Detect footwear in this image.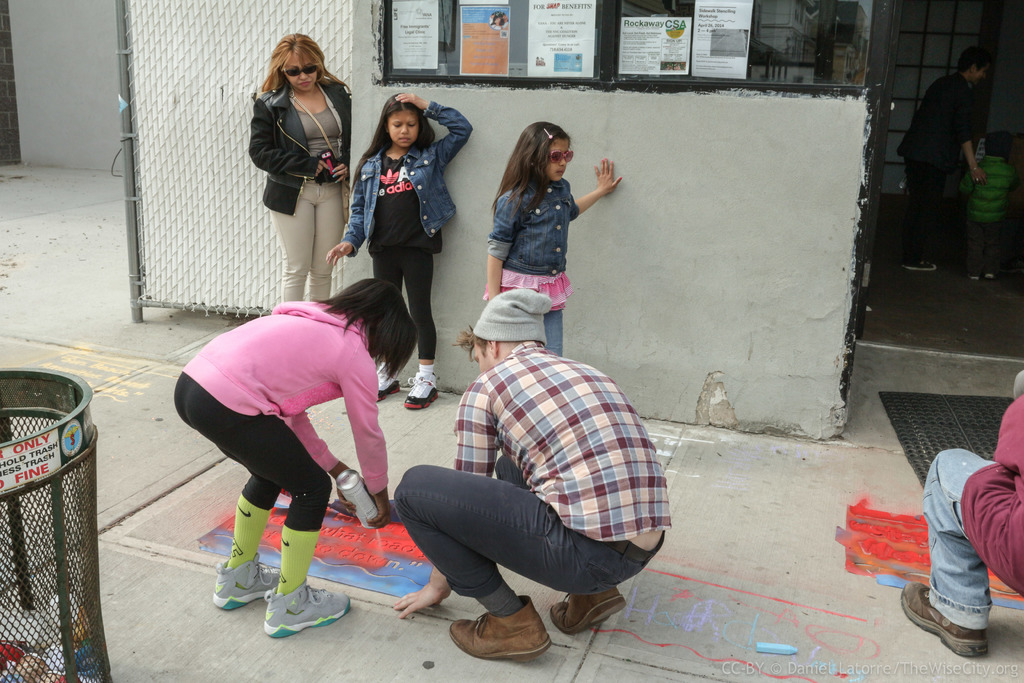
Detection: [left=376, top=360, right=399, bottom=398].
